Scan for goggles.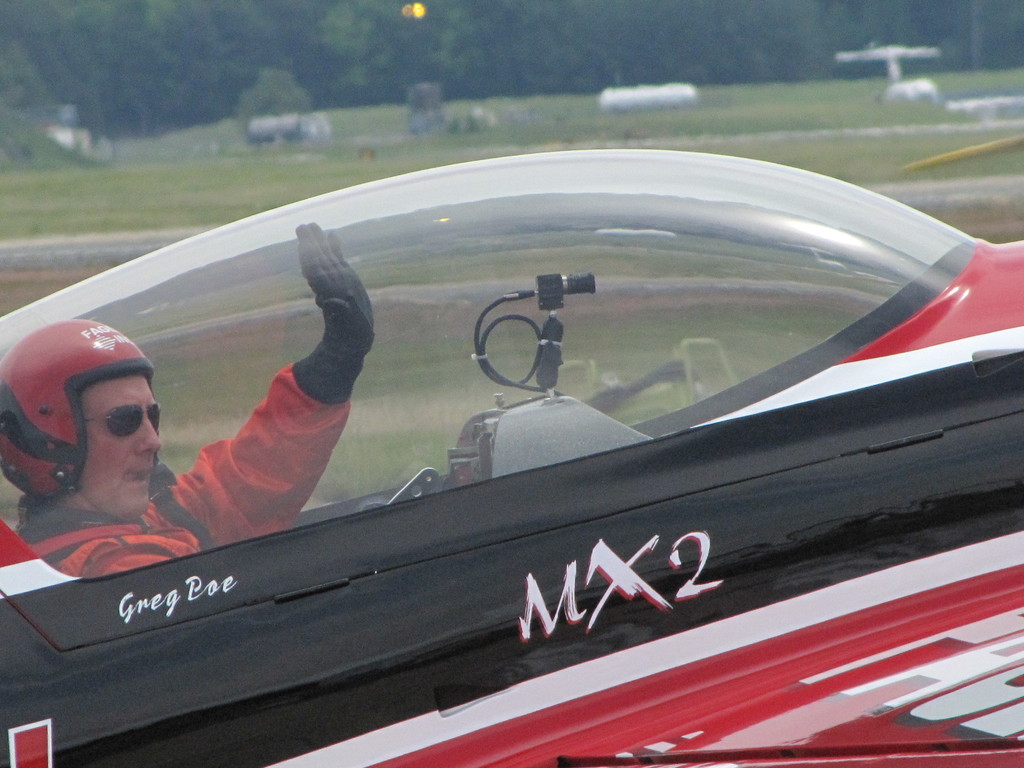
Scan result: (x1=78, y1=400, x2=161, y2=438).
